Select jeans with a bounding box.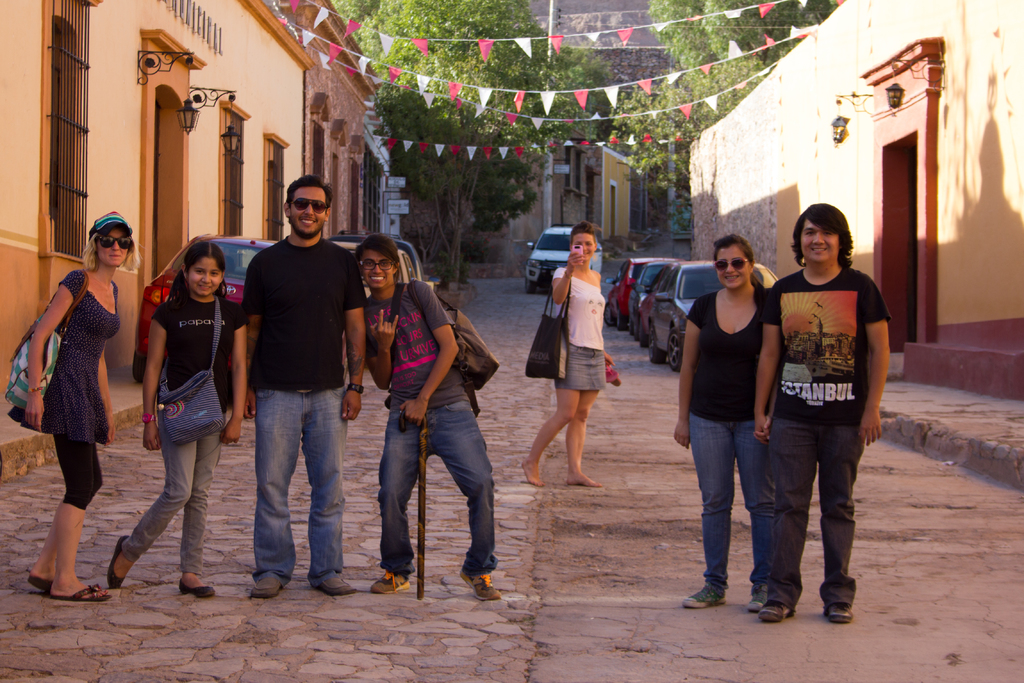
(376, 403, 497, 577).
